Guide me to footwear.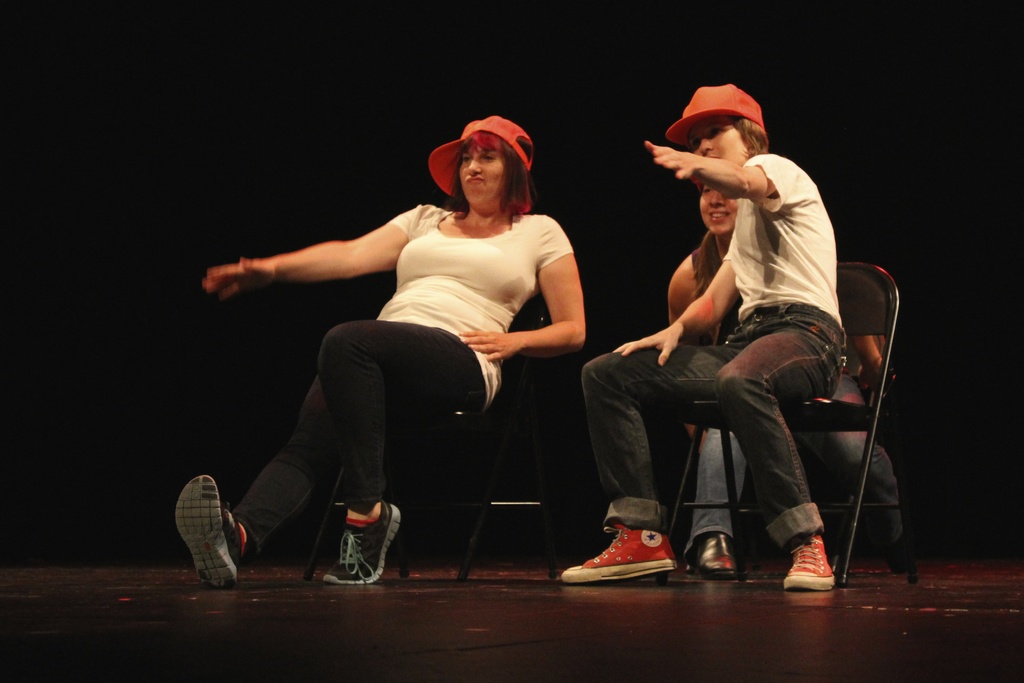
Guidance: left=323, top=494, right=404, bottom=587.
